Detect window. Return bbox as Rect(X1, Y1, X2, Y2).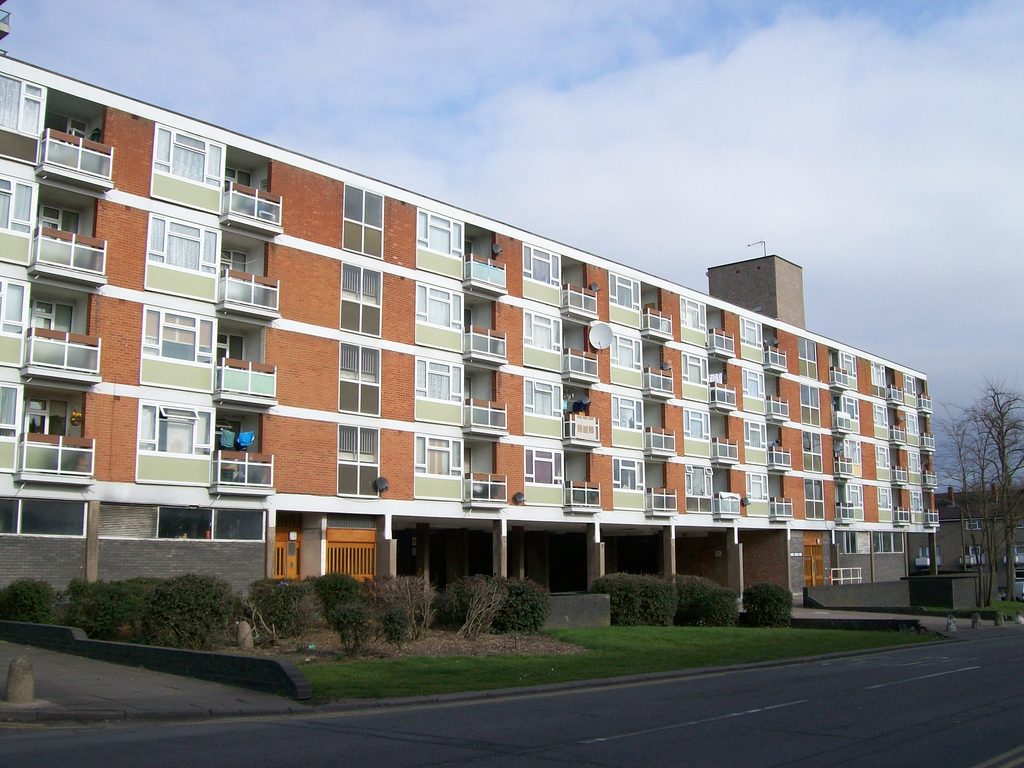
Rect(137, 401, 207, 459).
